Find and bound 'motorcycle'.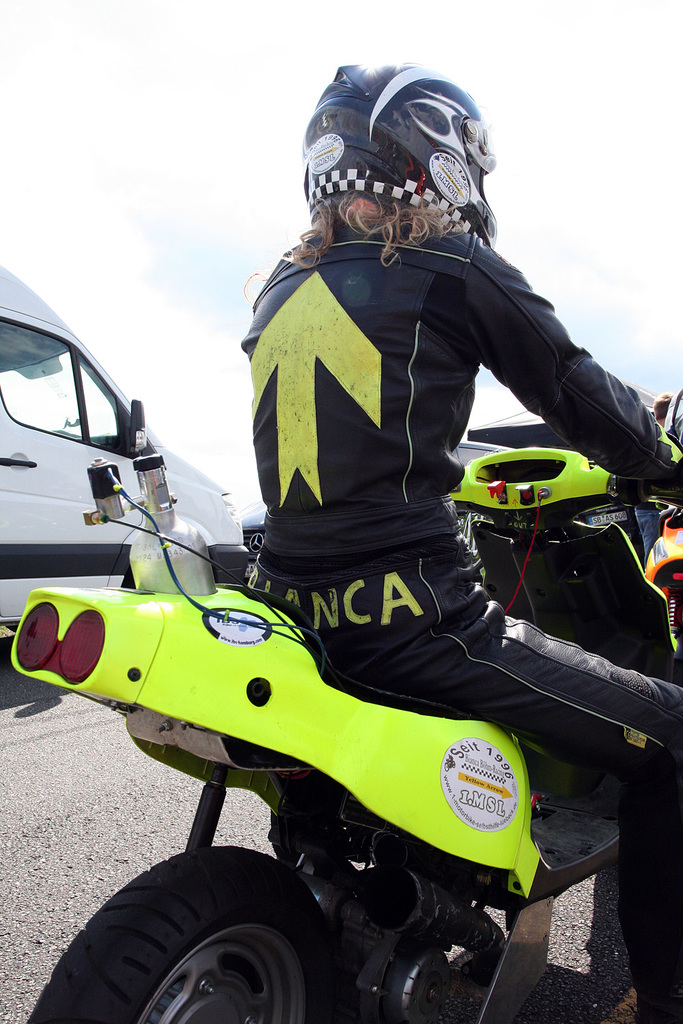
Bound: [9,392,682,1023].
